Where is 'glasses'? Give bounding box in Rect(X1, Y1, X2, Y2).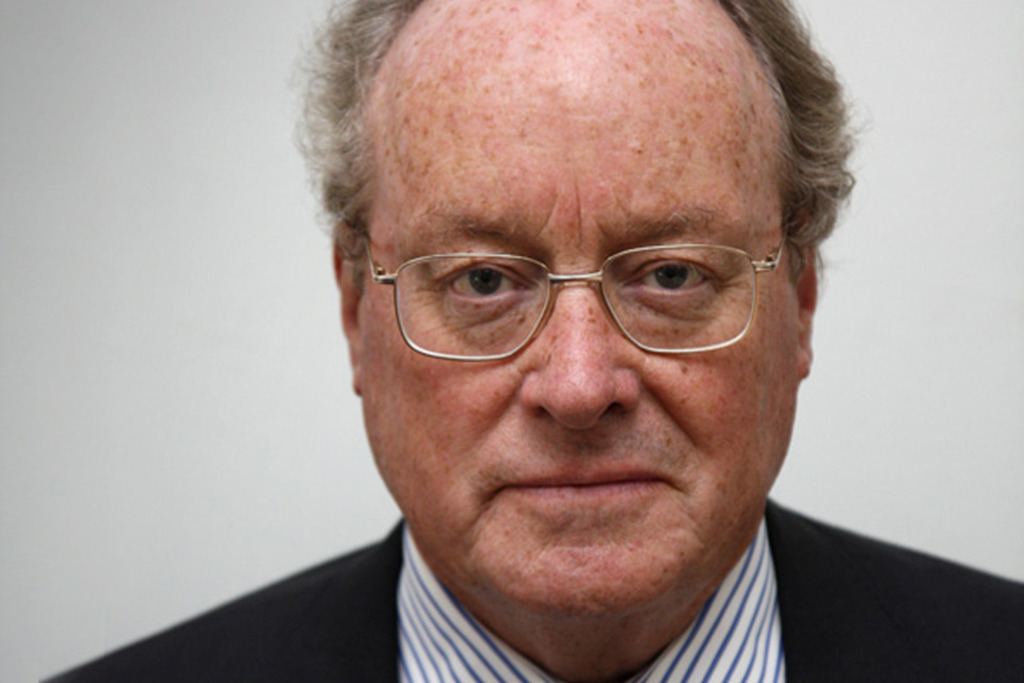
Rect(354, 201, 815, 372).
